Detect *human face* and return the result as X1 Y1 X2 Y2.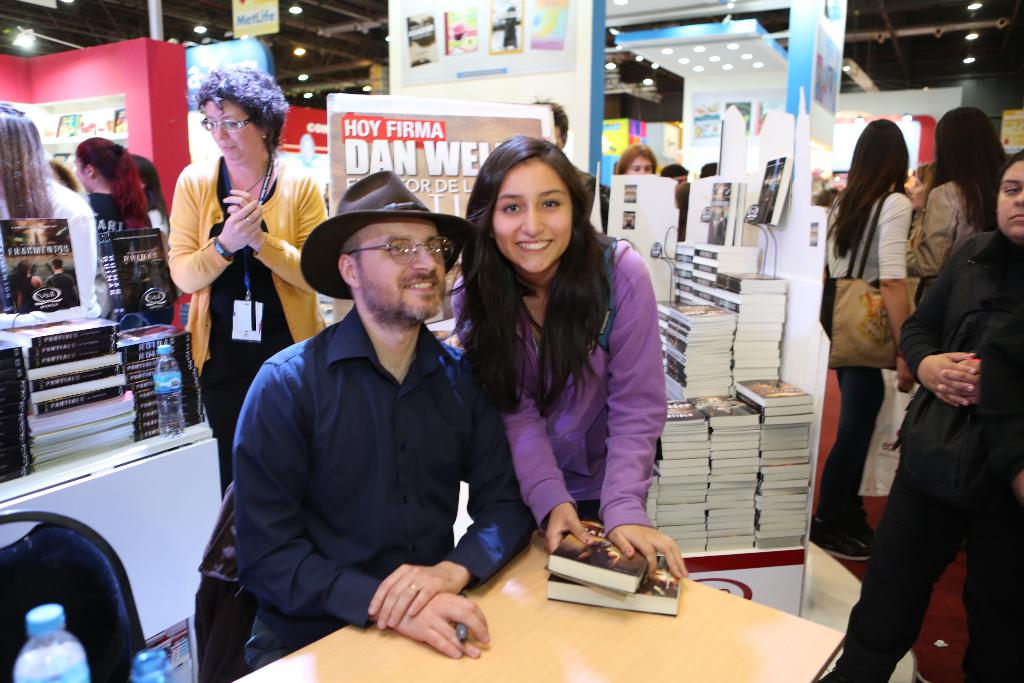
355 219 453 320.
